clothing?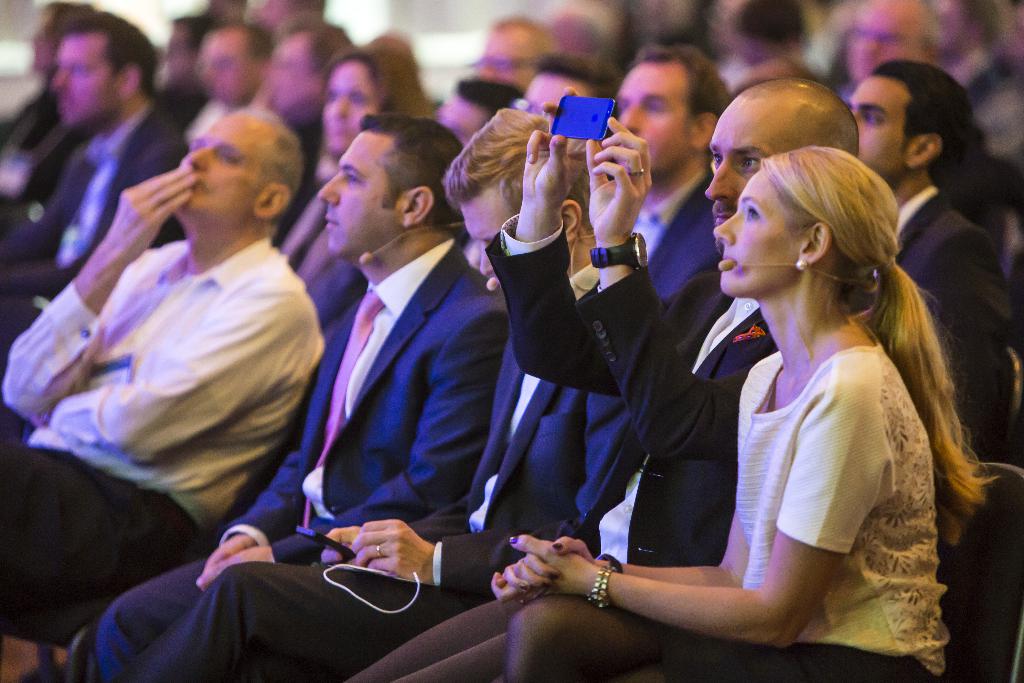
select_region(897, 176, 1007, 563)
